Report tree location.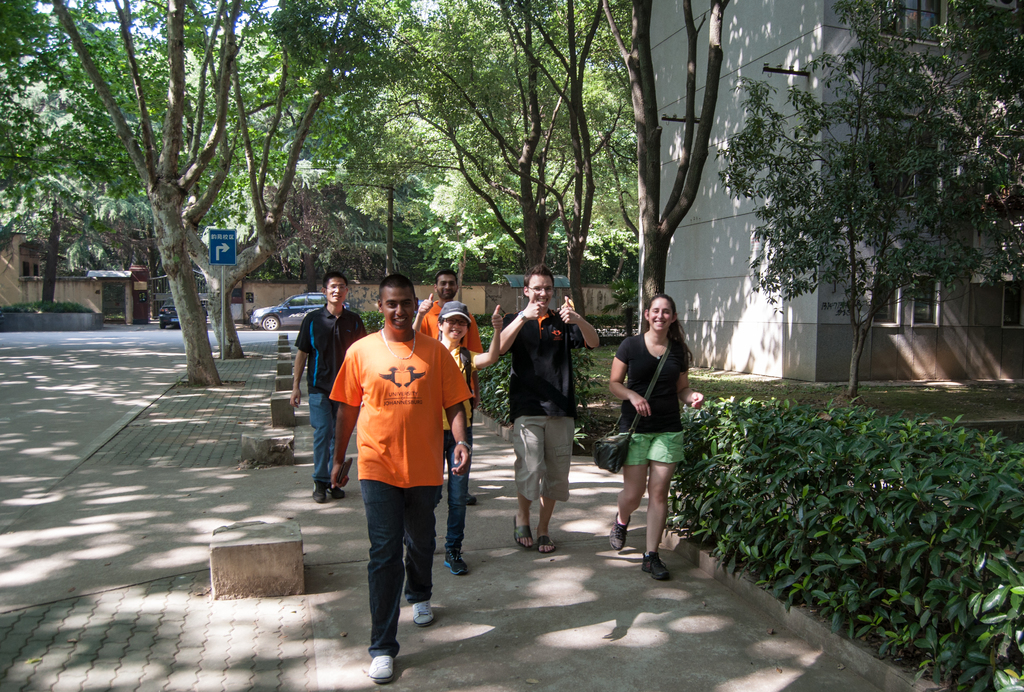
Report: 0:0:362:392.
